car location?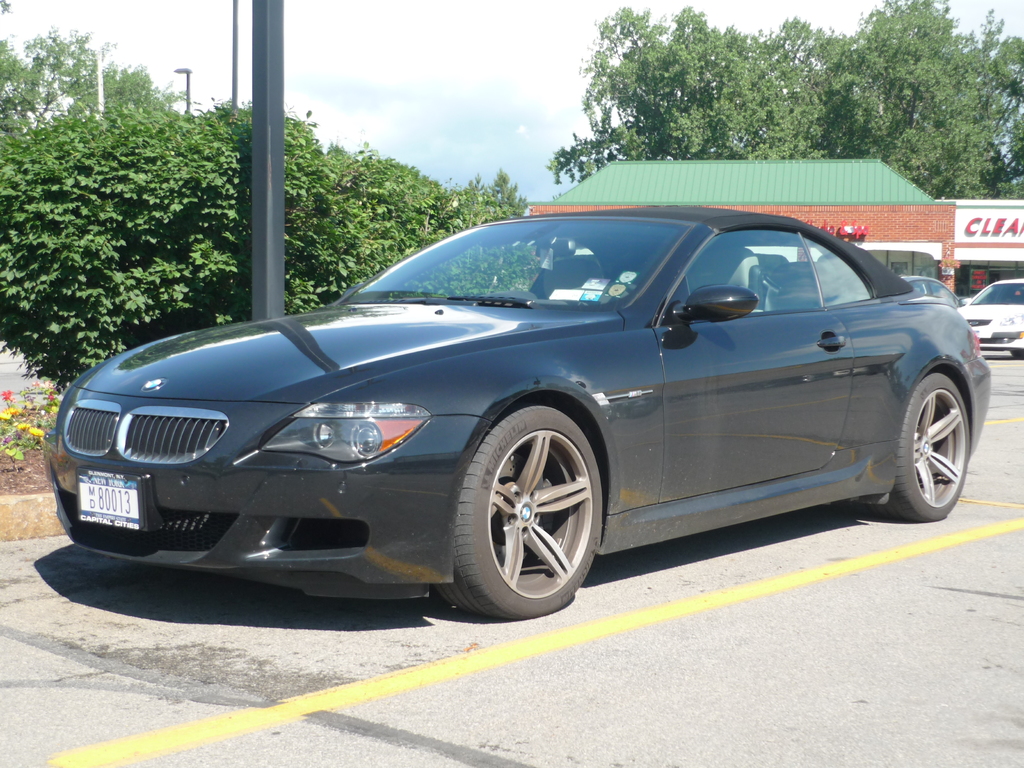
region(901, 276, 964, 308)
